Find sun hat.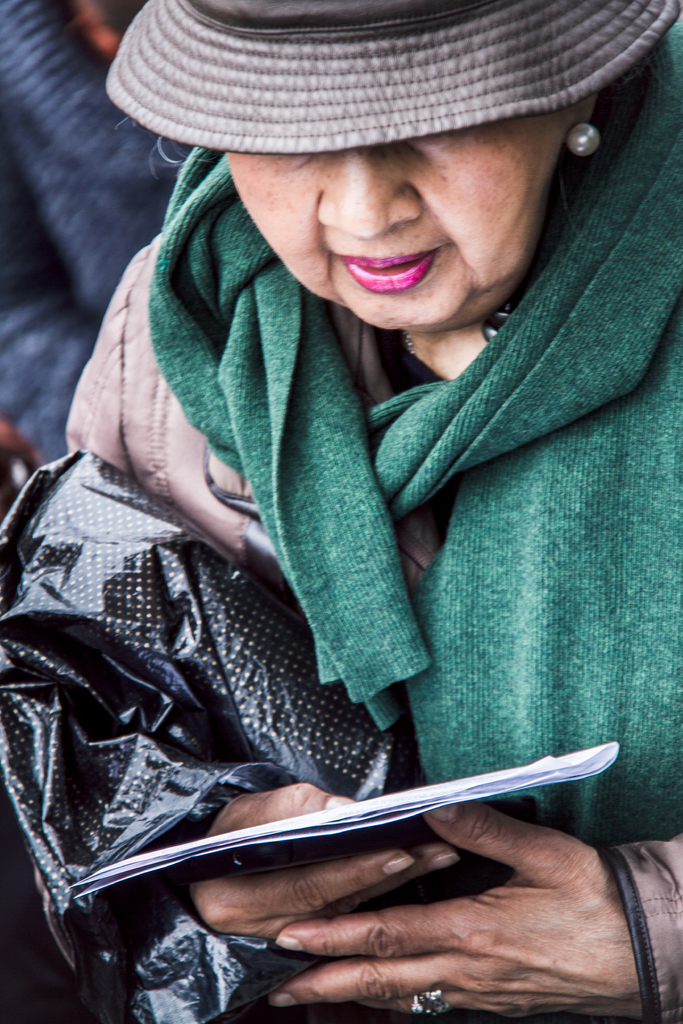
102/0/682/150.
